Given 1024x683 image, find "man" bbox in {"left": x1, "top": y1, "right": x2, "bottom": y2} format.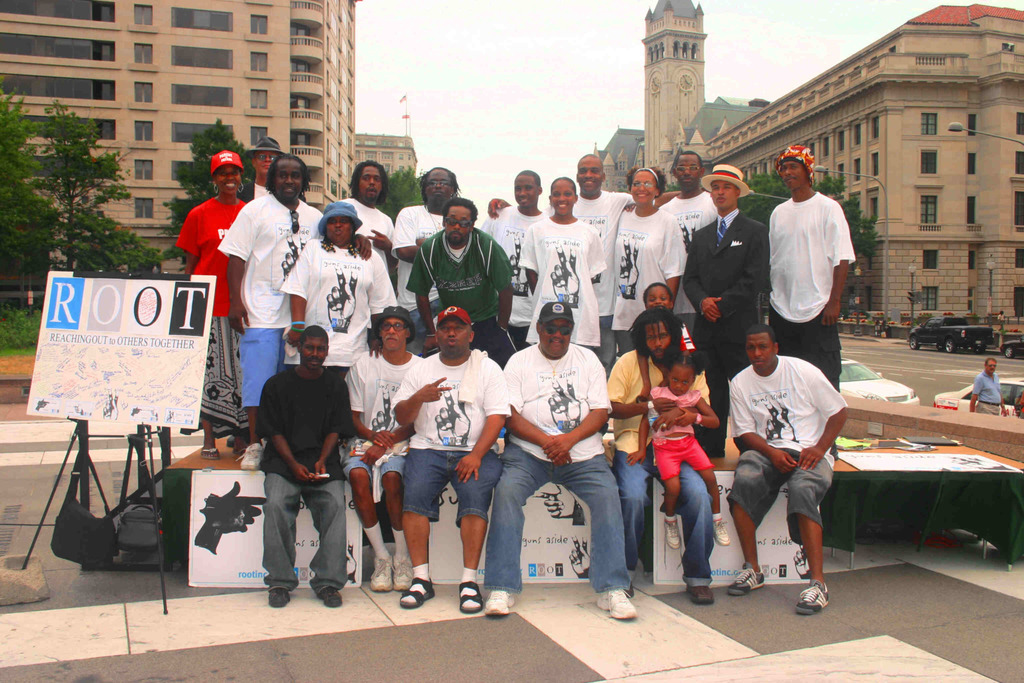
{"left": 488, "top": 172, "right": 540, "bottom": 343}.
